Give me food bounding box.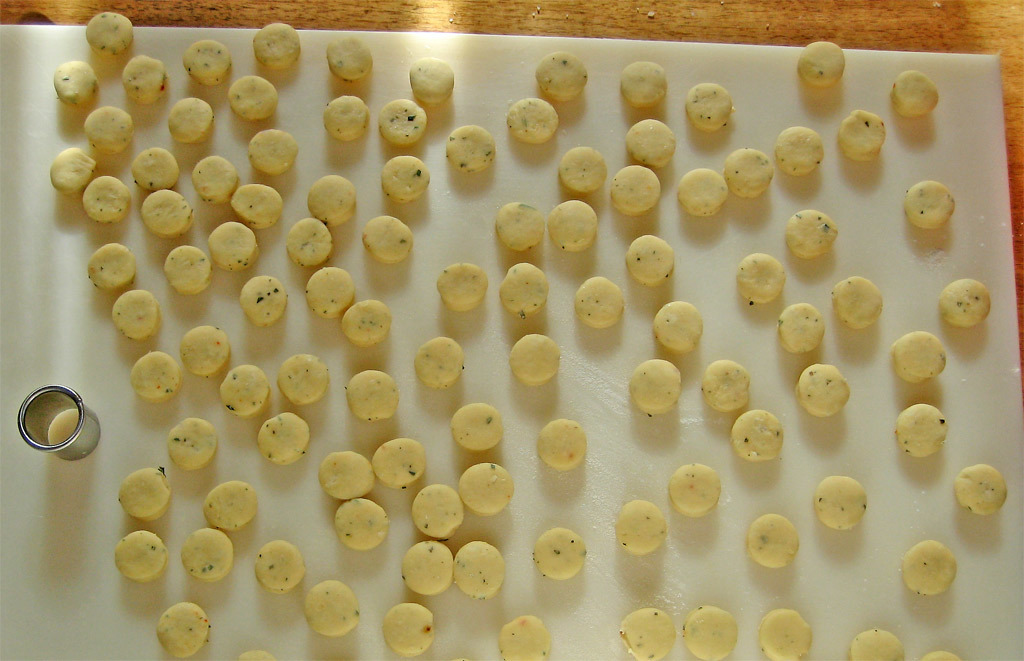
[x1=78, y1=169, x2=135, y2=228].
